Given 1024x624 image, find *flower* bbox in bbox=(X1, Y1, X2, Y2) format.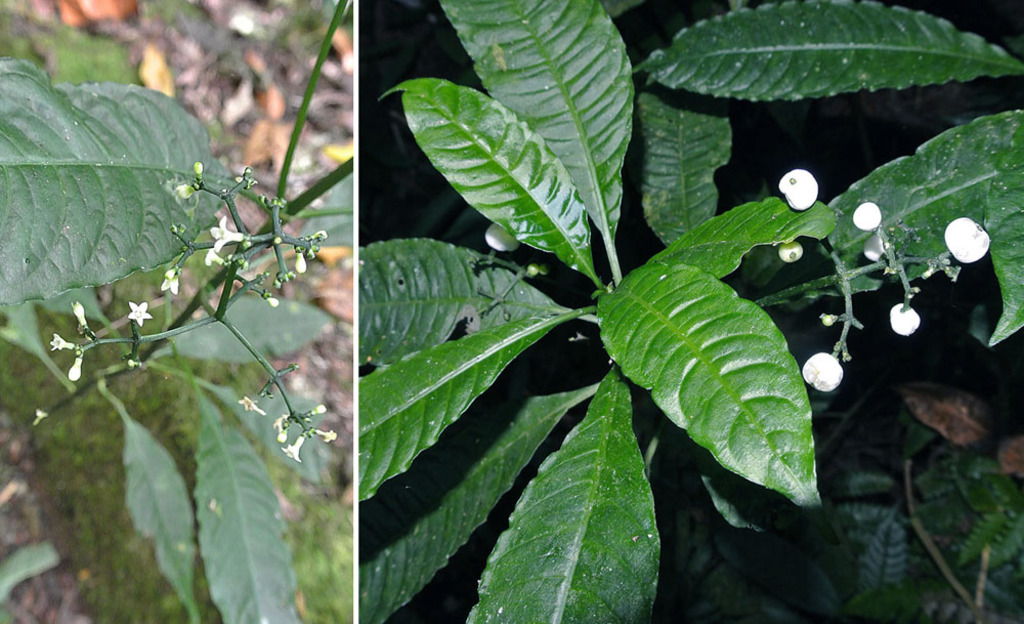
bbox=(279, 429, 305, 464).
